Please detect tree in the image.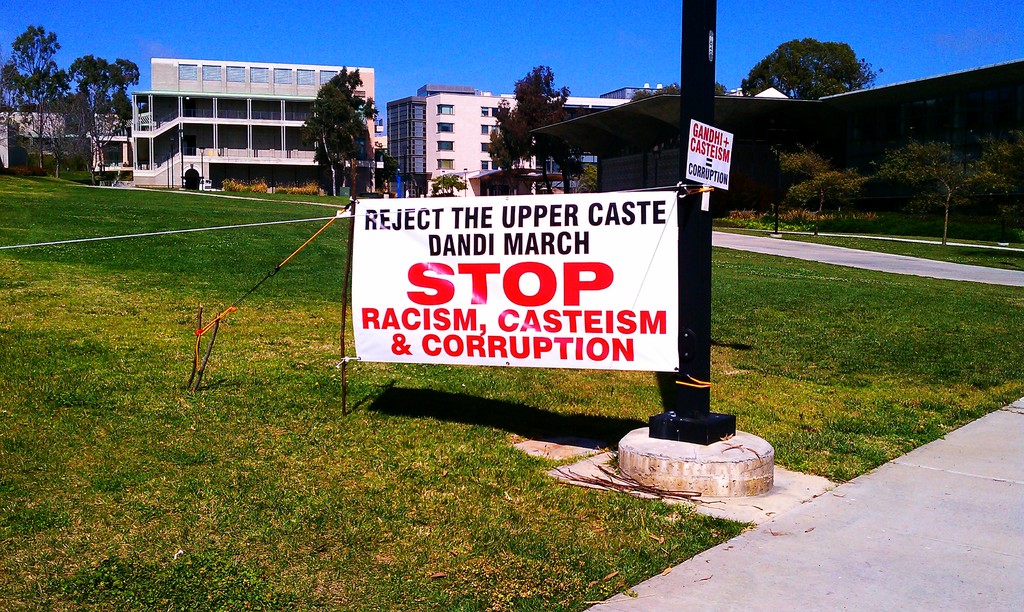
box=[431, 173, 461, 202].
